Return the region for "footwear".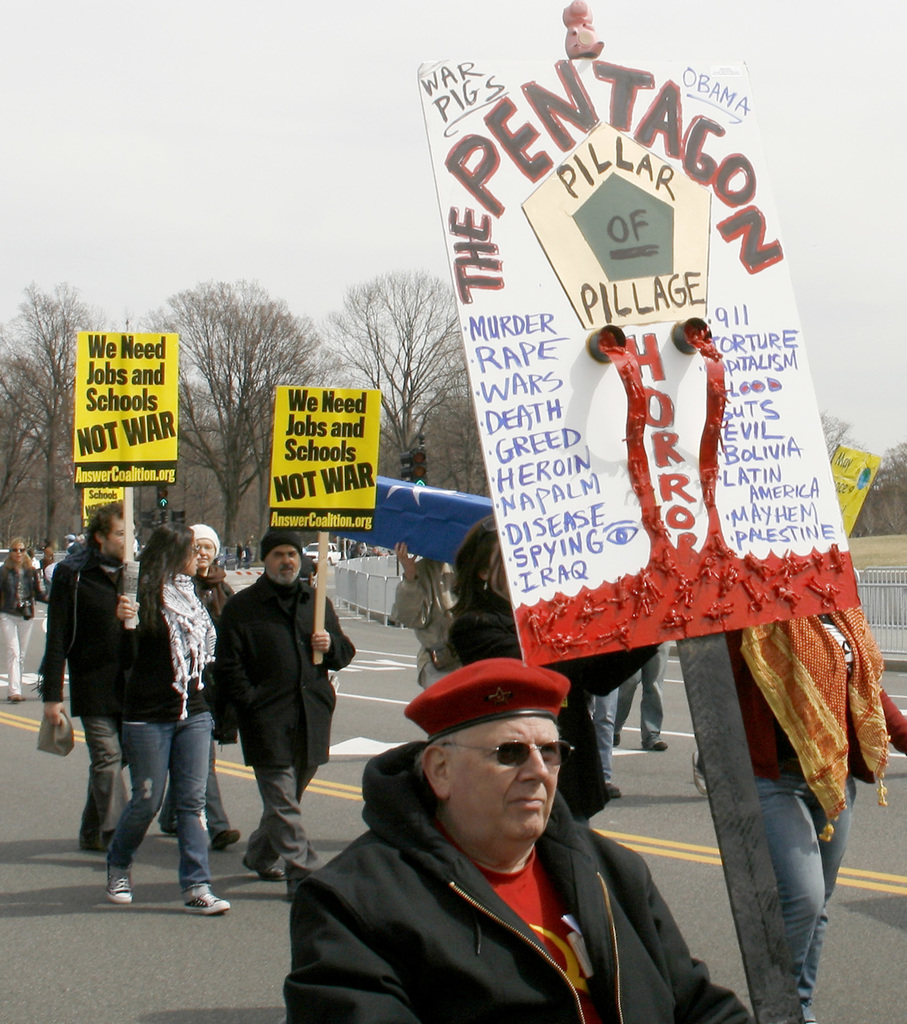
box=[111, 871, 133, 900].
